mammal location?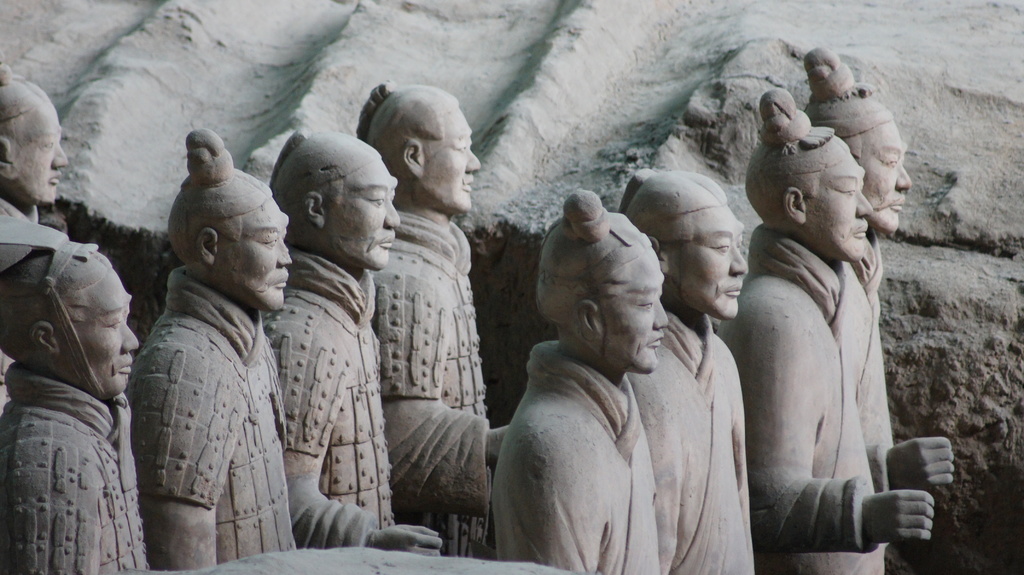
rect(490, 188, 681, 574)
